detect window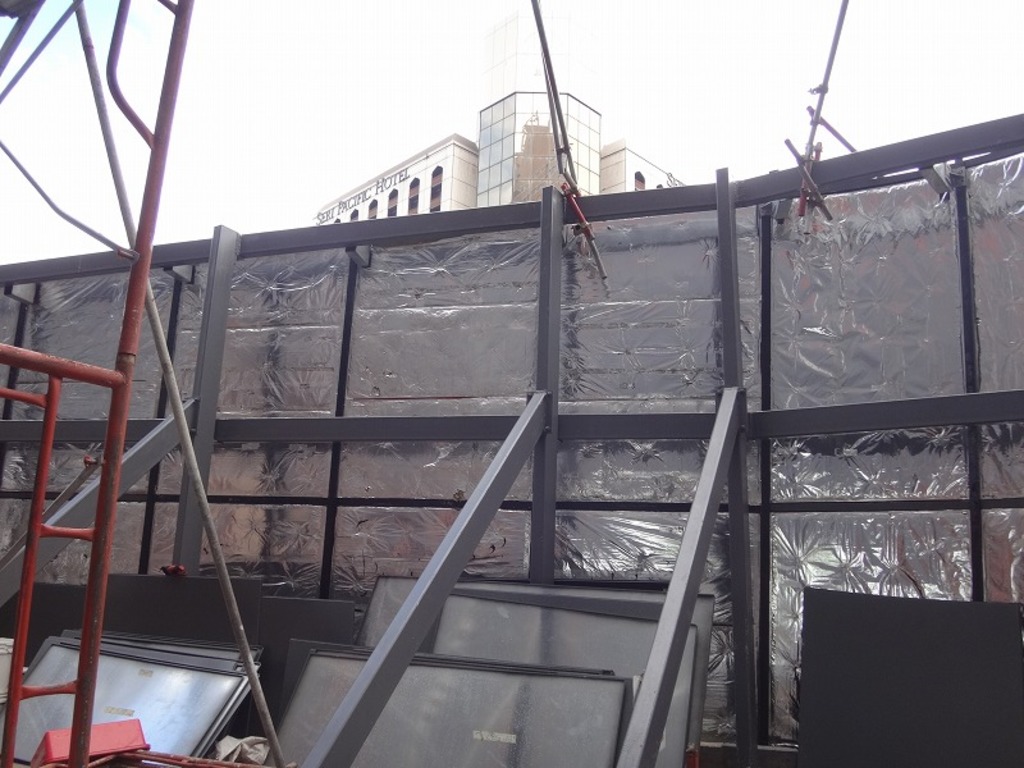
[634,170,646,188]
